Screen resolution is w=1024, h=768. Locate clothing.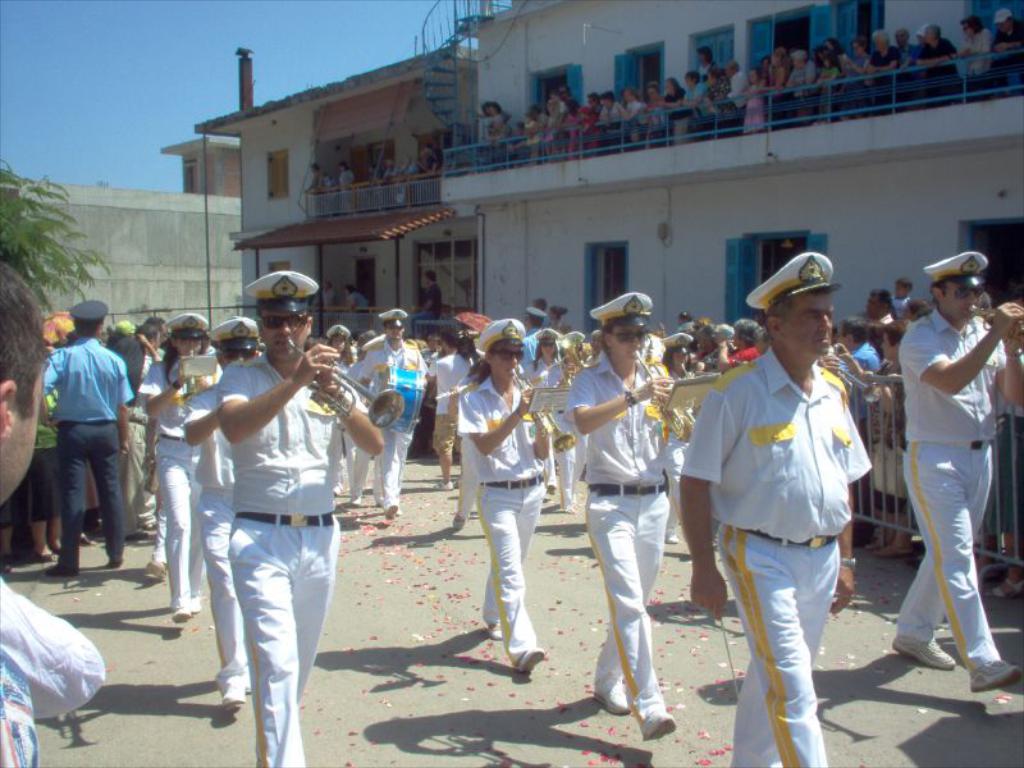
x1=724 y1=349 x2=760 y2=375.
